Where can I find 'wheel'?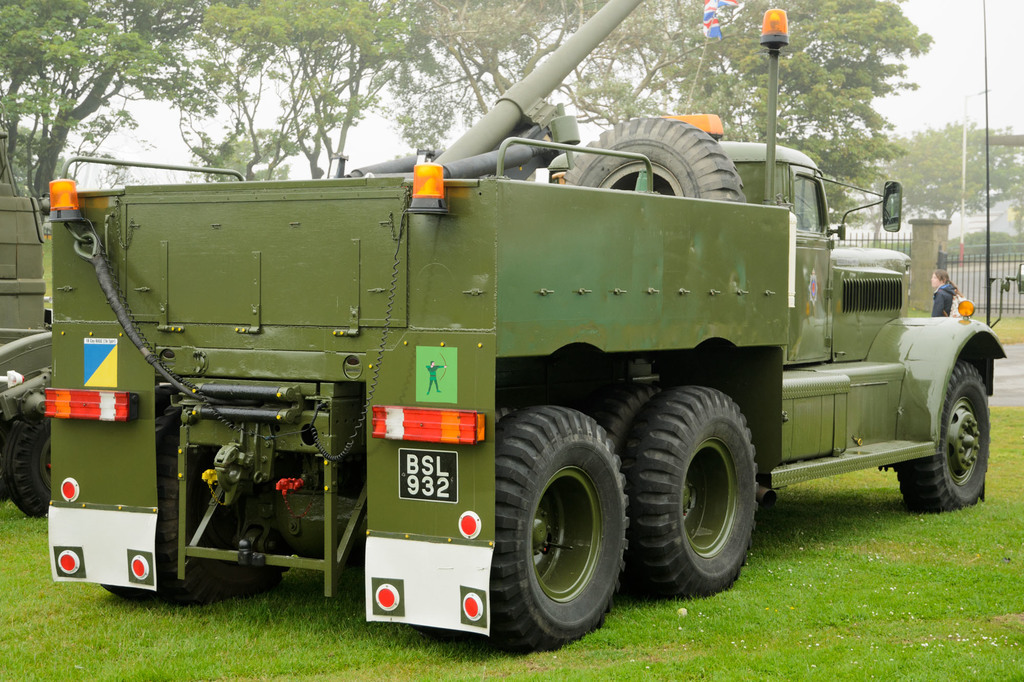
You can find it at 589/377/674/444.
